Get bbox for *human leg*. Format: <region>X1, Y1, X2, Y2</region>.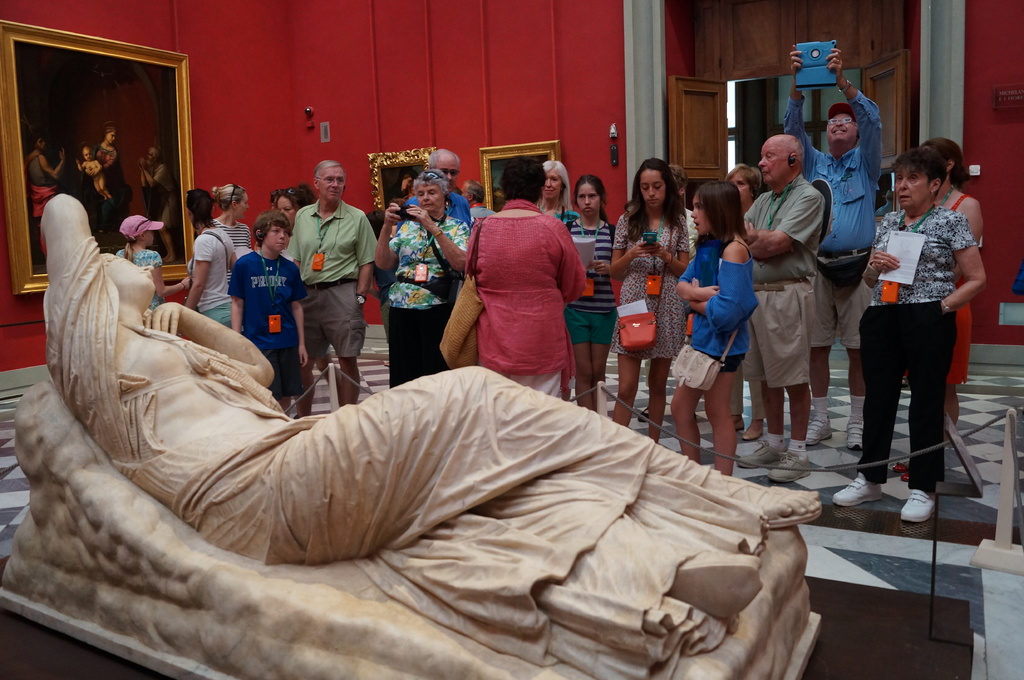
<region>668, 377, 703, 457</region>.
